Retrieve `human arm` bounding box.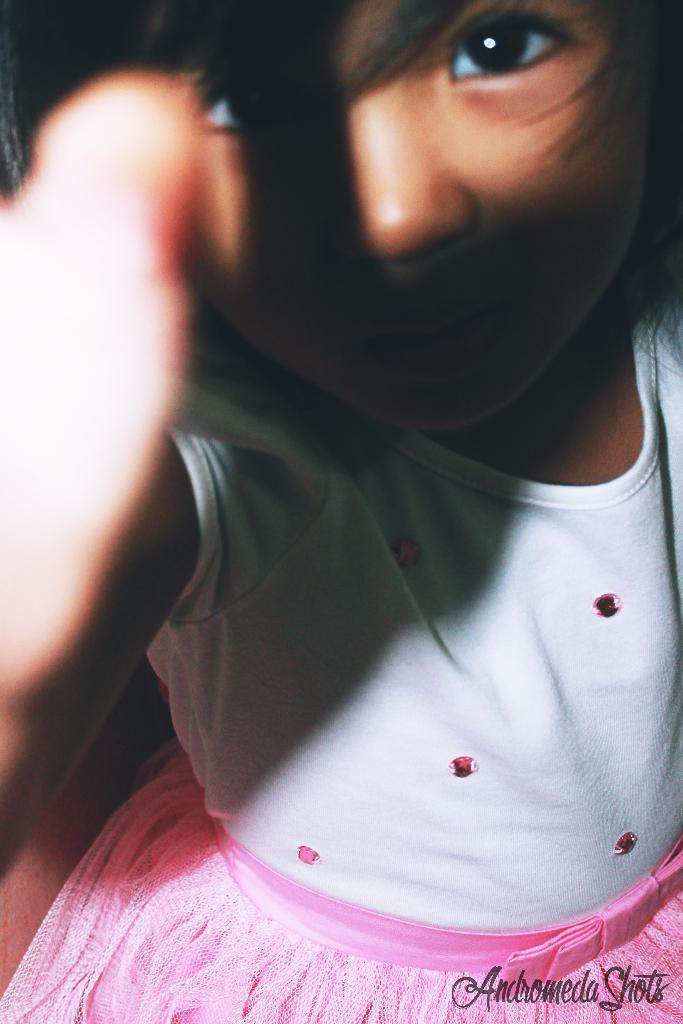
Bounding box: rect(9, 76, 261, 544).
